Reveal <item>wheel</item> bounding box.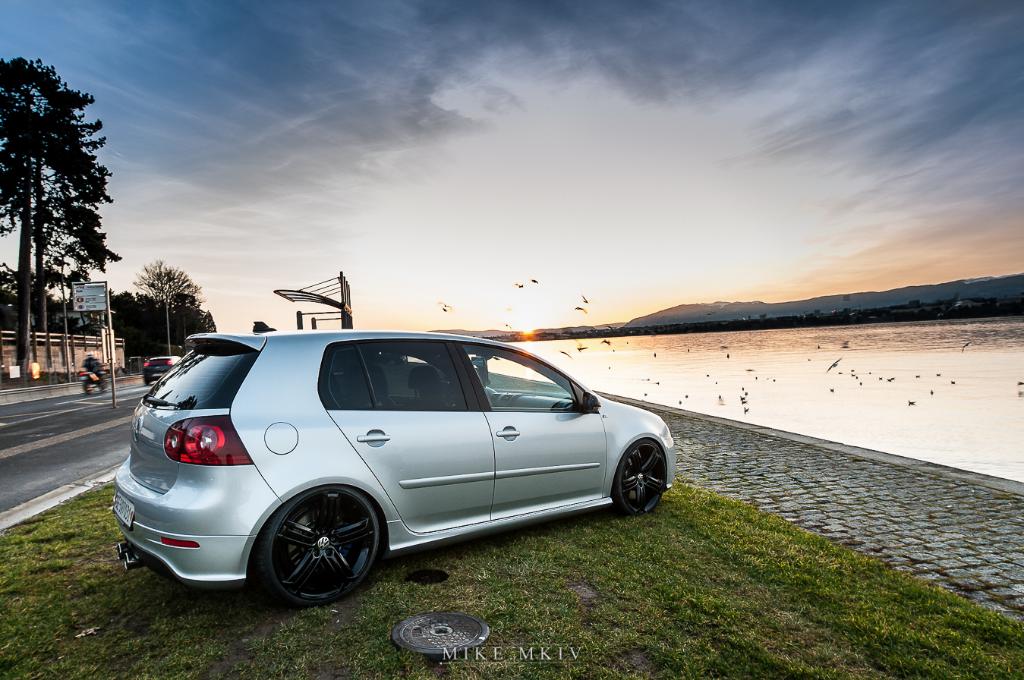
Revealed: [left=614, top=443, right=667, bottom=515].
